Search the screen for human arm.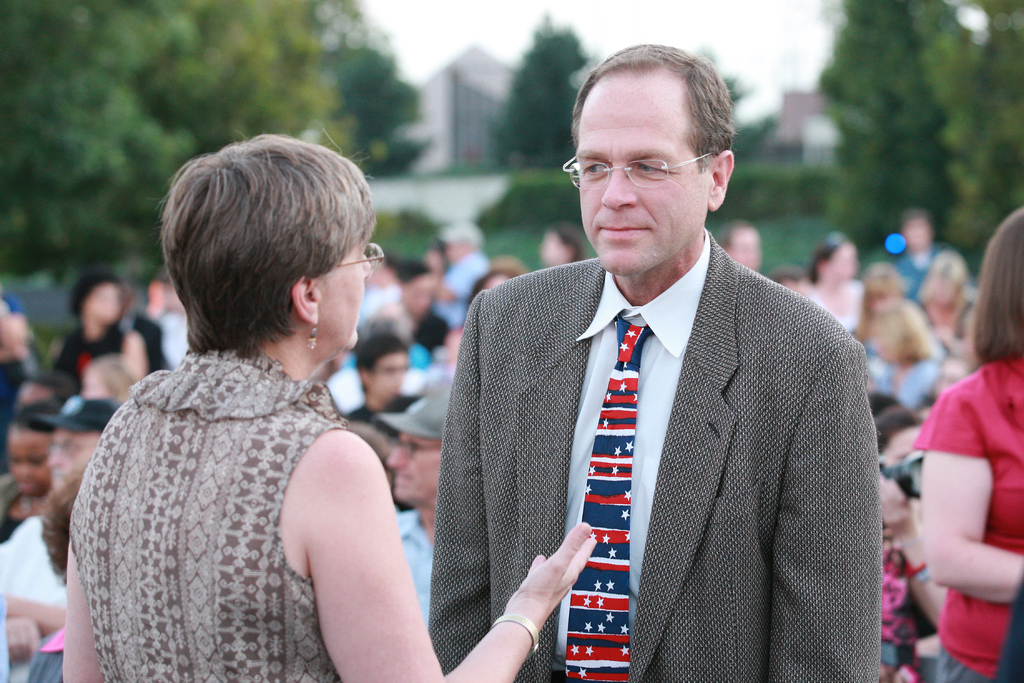
Found at crop(423, 286, 509, 682).
